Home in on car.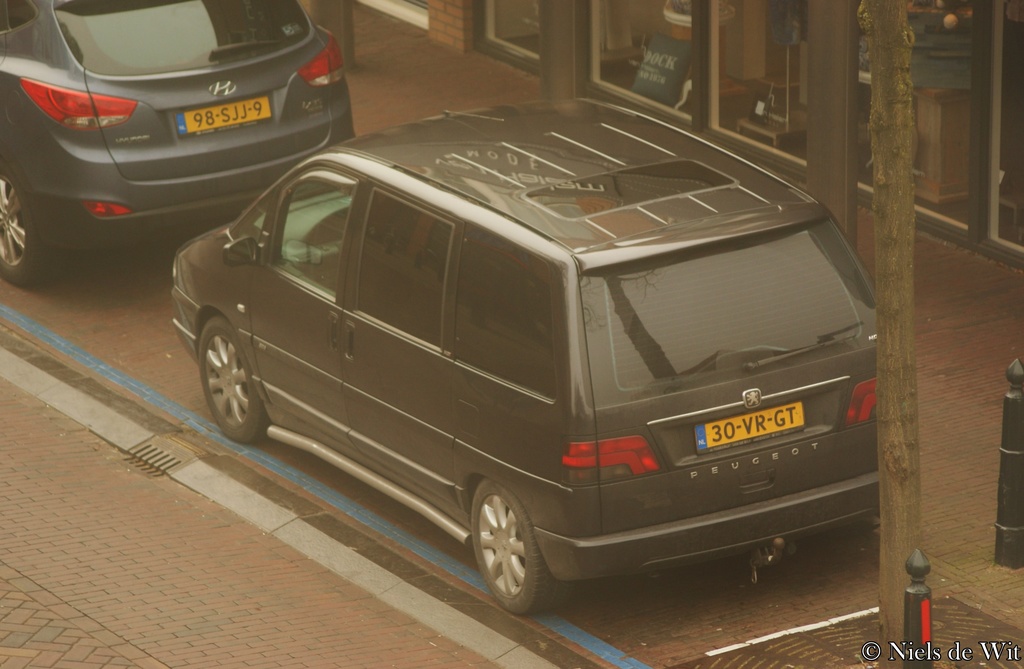
Homed in at bbox=[0, 0, 369, 264].
